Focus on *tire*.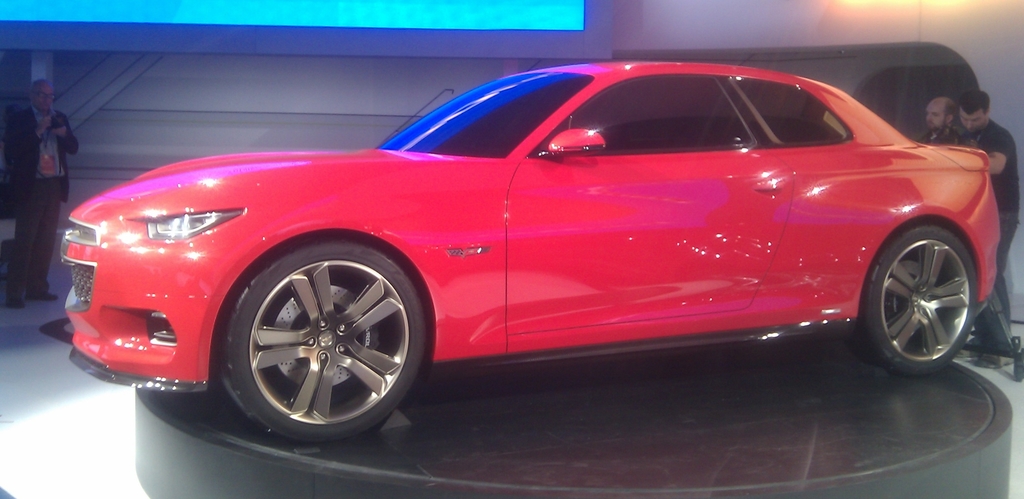
Focused at [848,223,978,377].
